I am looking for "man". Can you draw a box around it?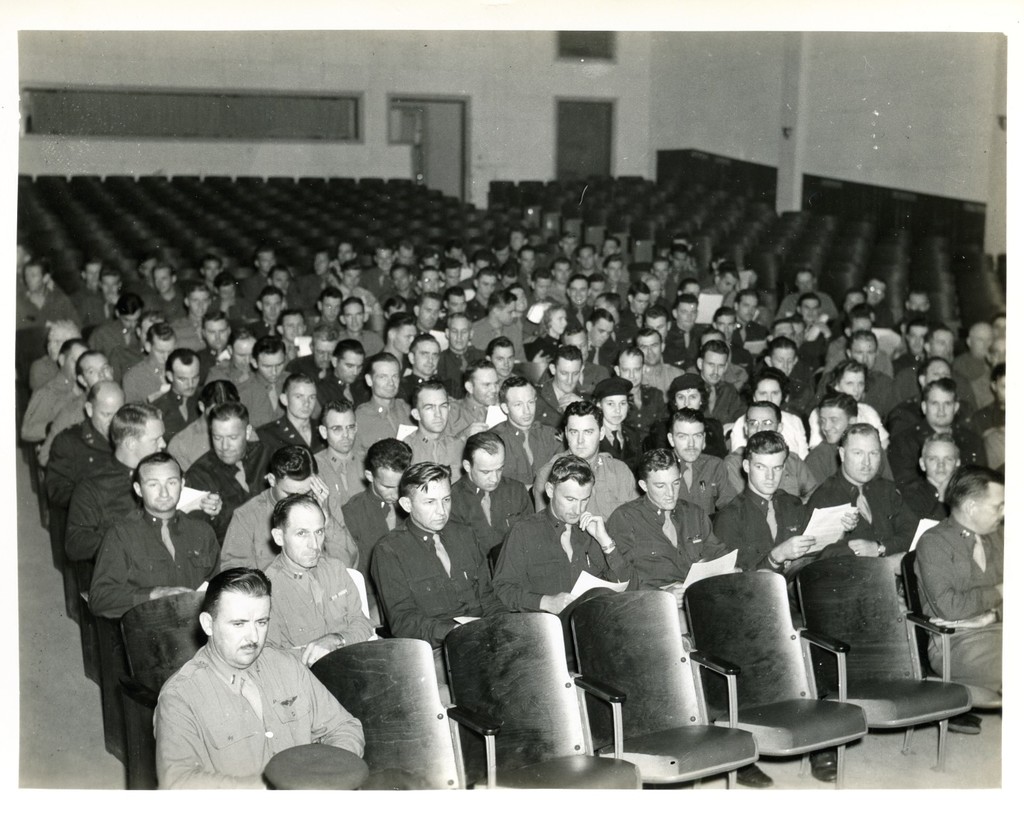
Sure, the bounding box is 679/278/708/296.
